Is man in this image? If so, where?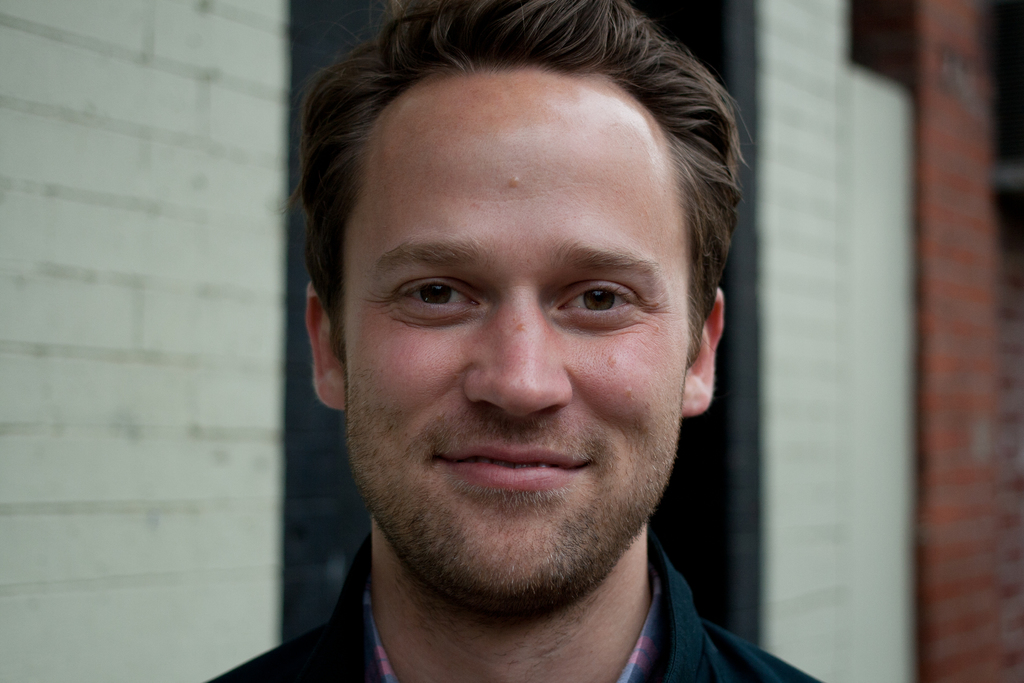
Yes, at locate(178, 0, 884, 682).
